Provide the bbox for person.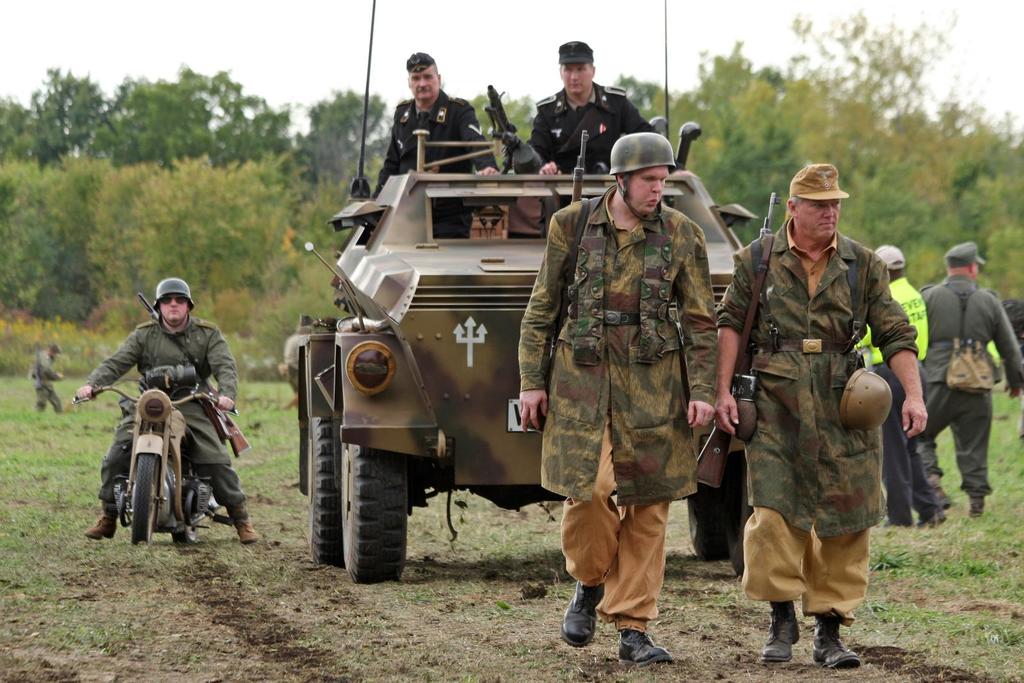
{"x1": 28, "y1": 337, "x2": 67, "y2": 416}.
